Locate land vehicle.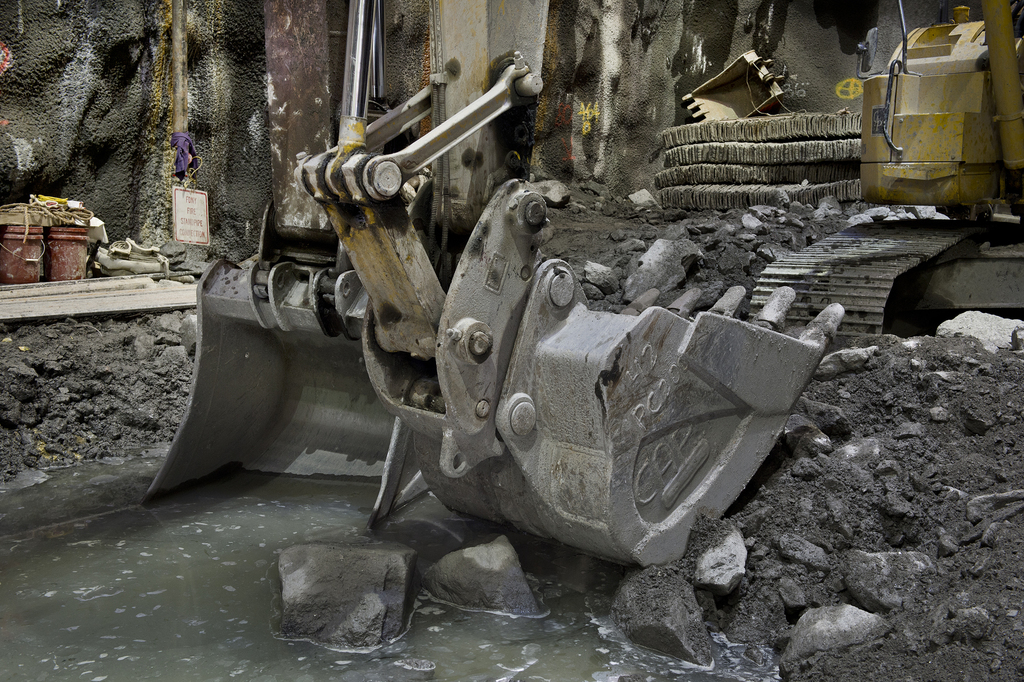
Bounding box: [274,72,847,580].
